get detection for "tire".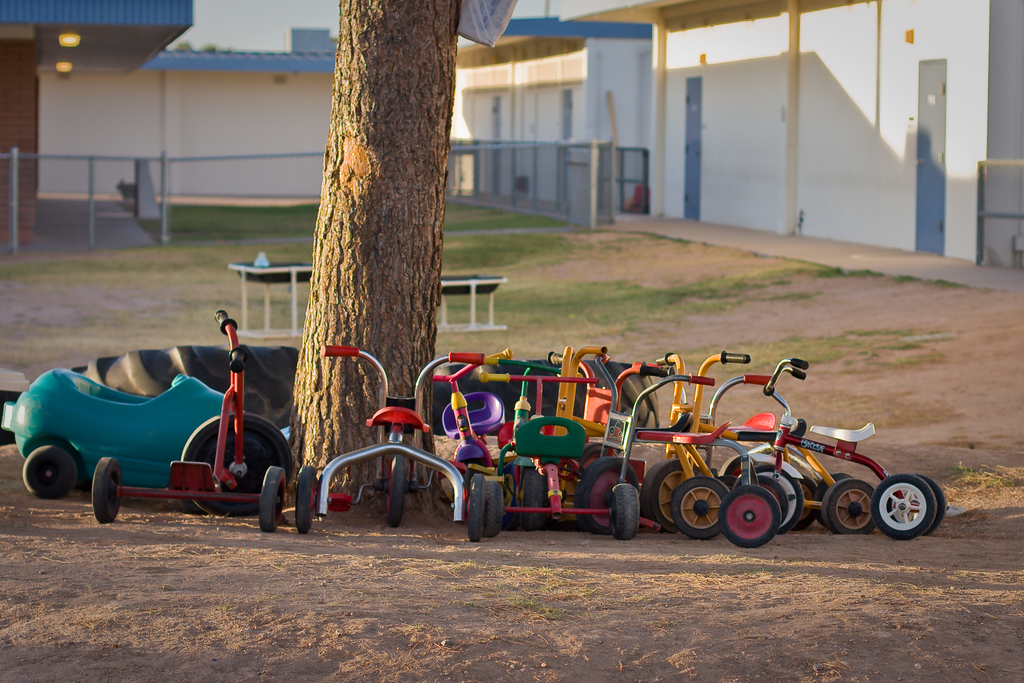
Detection: (left=900, top=470, right=952, bottom=537).
